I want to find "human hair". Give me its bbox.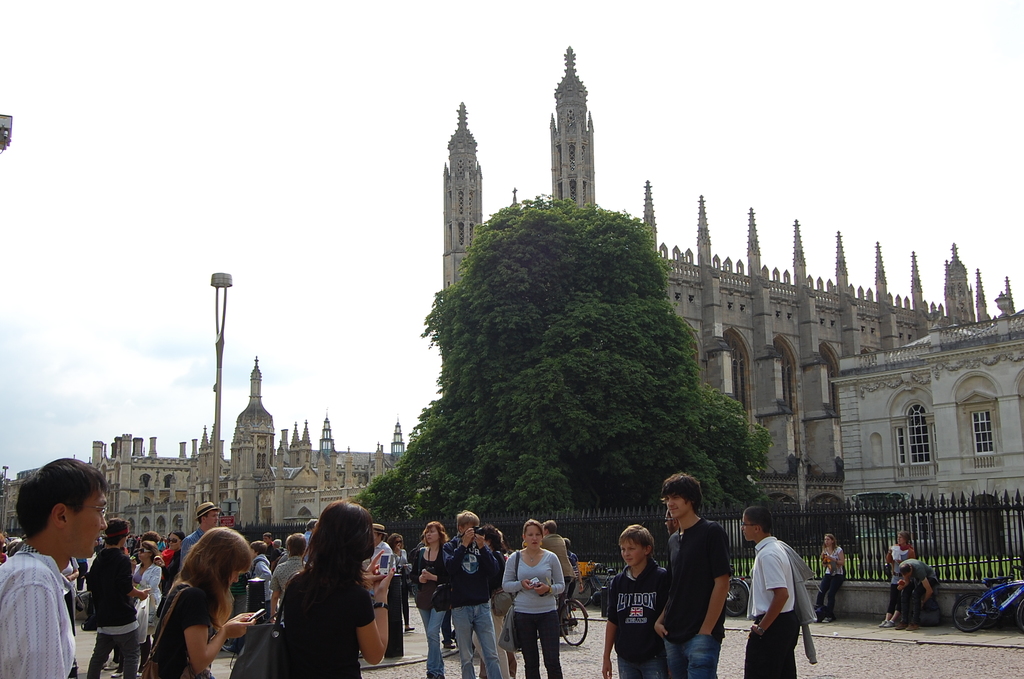
(left=457, top=511, right=481, bottom=534).
